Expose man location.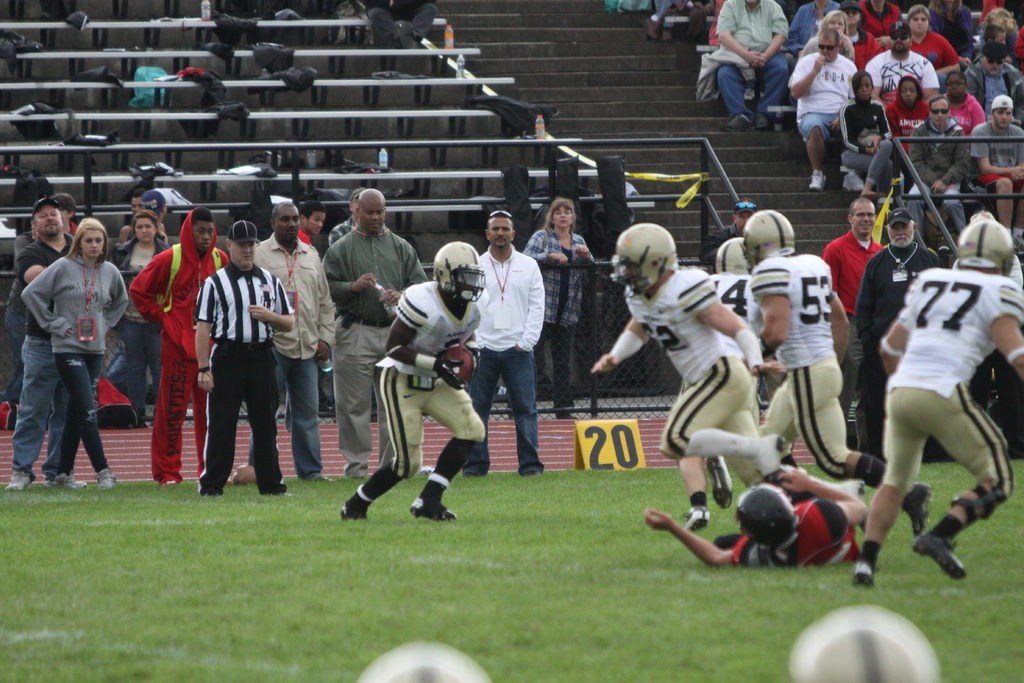
Exposed at box(743, 204, 927, 537).
